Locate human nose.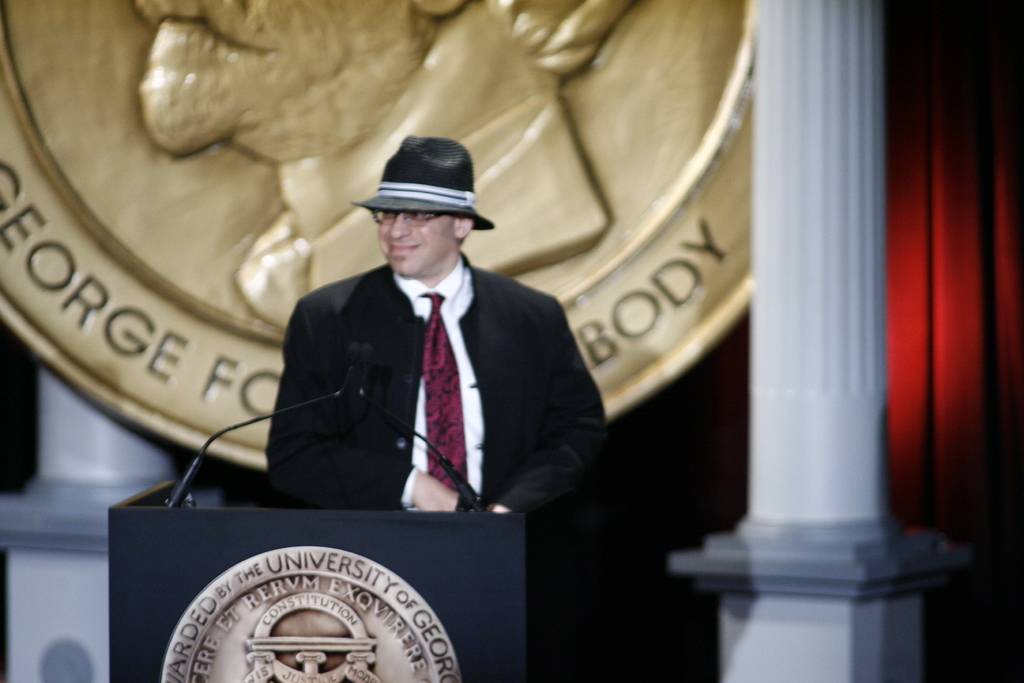
Bounding box: x1=390 y1=211 x2=408 y2=237.
